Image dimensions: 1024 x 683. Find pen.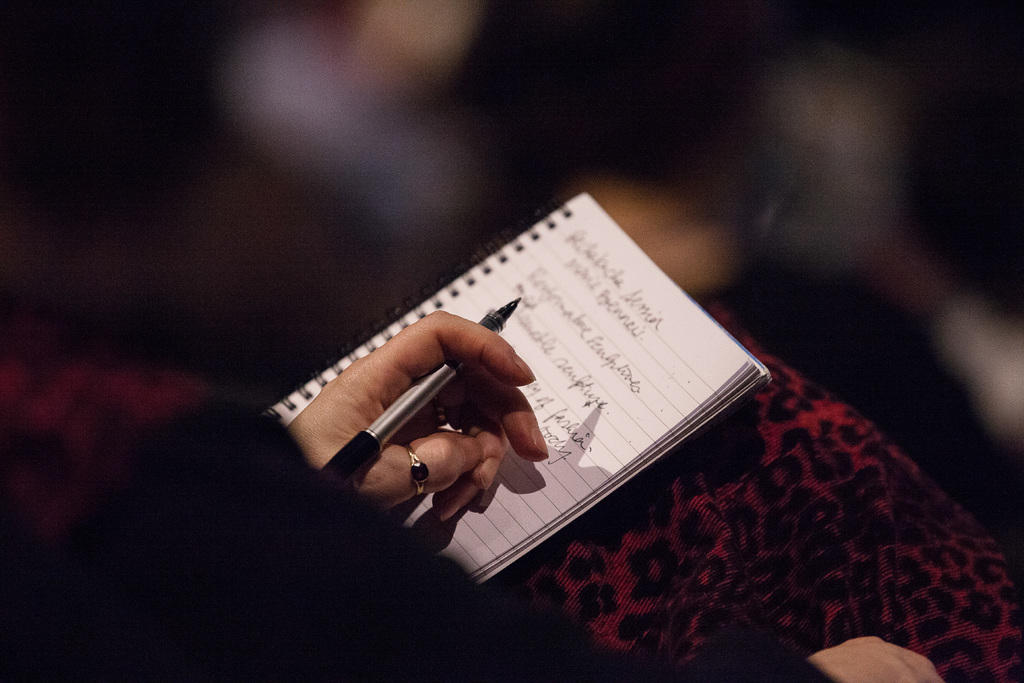
region(316, 295, 522, 493).
